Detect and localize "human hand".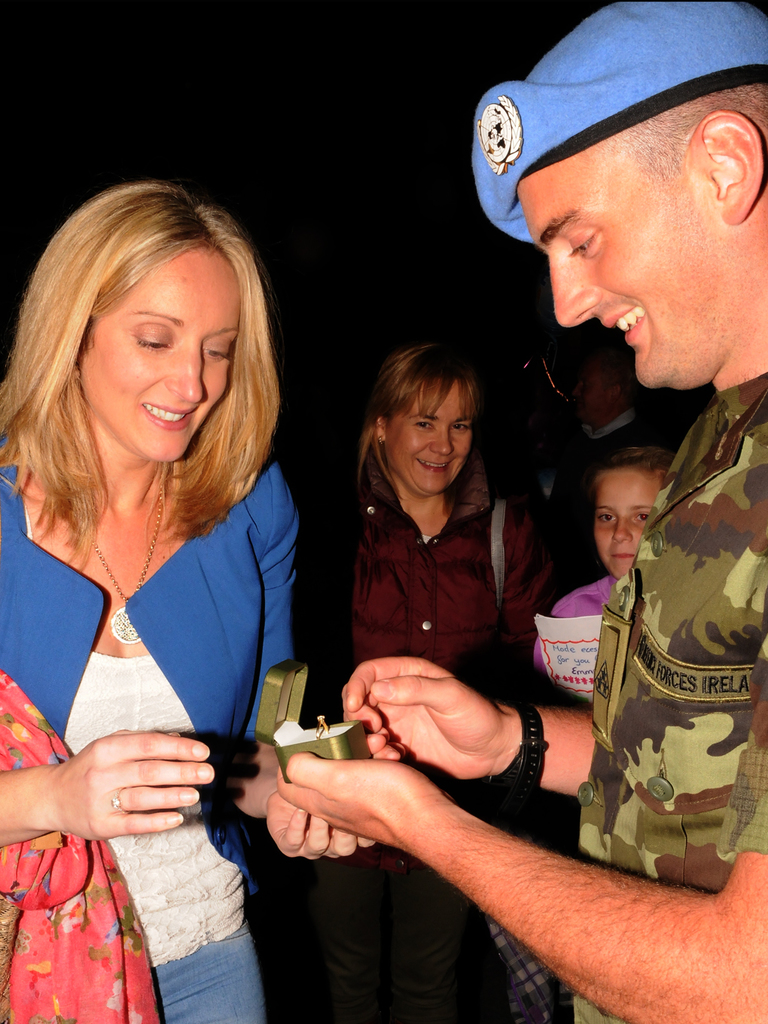
Localized at 342, 654, 501, 788.
